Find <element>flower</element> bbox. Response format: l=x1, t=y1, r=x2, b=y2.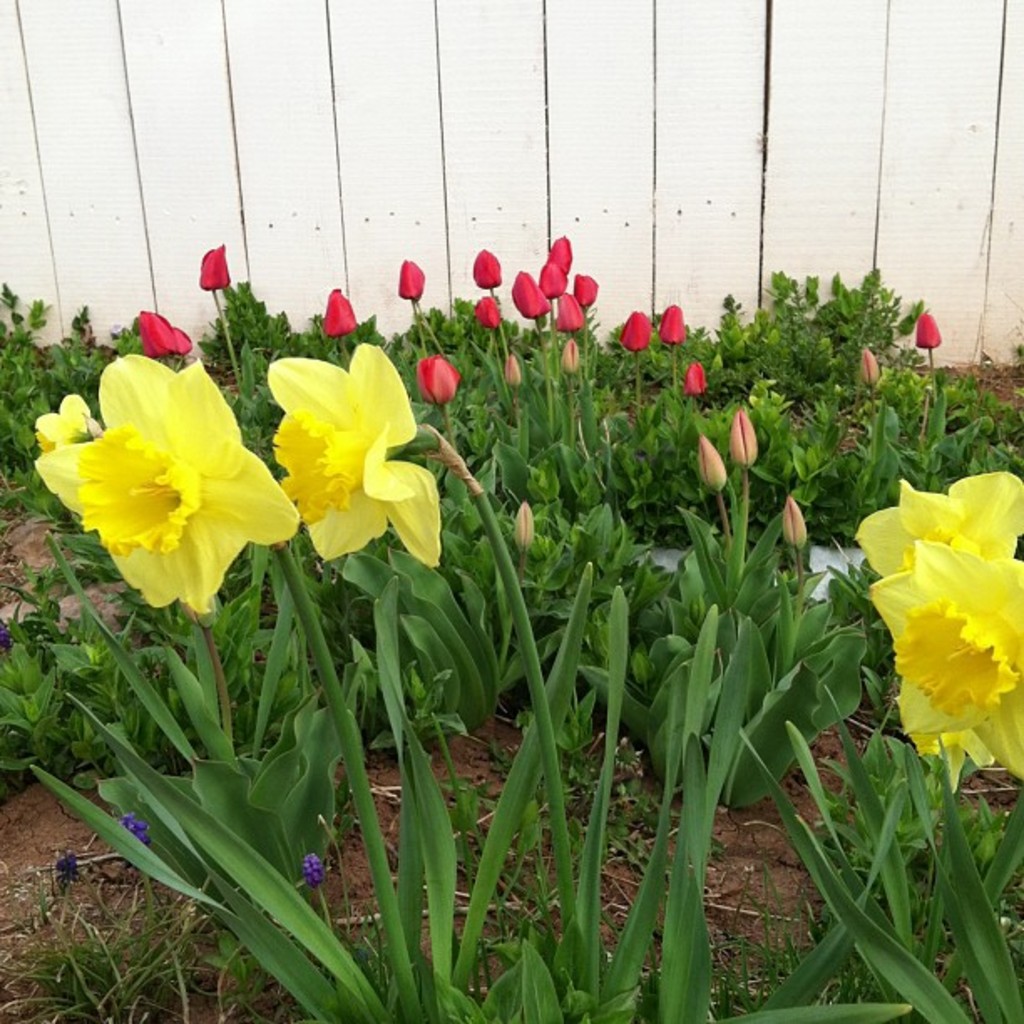
l=621, t=311, r=646, b=356.
